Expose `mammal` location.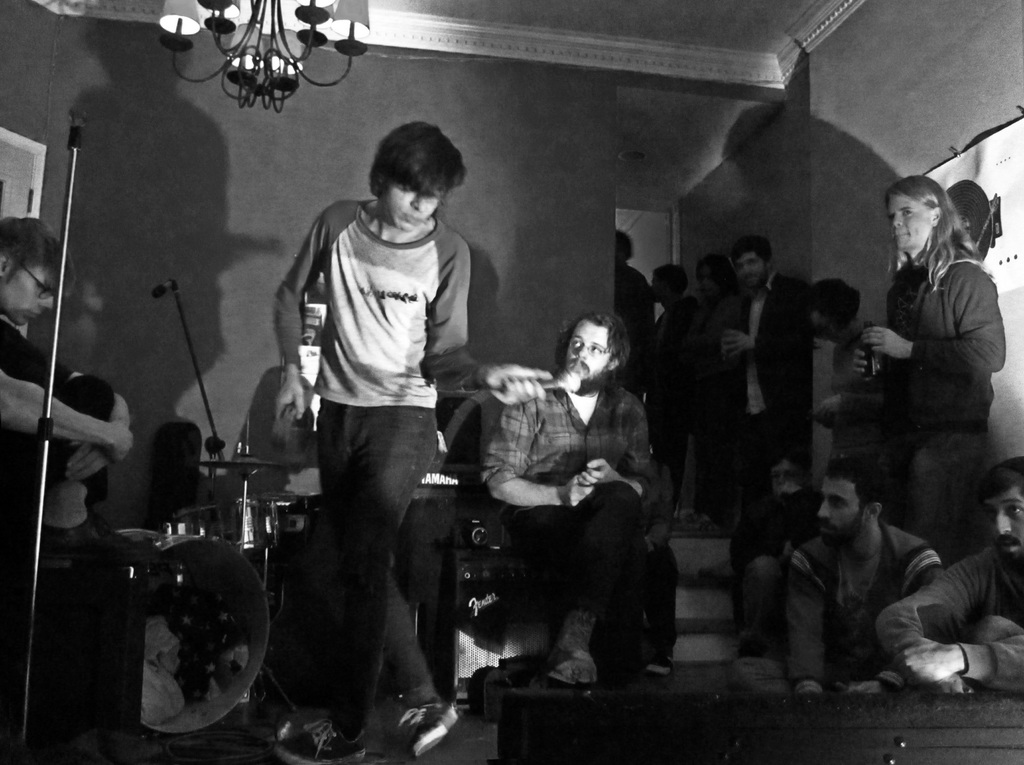
Exposed at x1=609, y1=229, x2=658, y2=369.
